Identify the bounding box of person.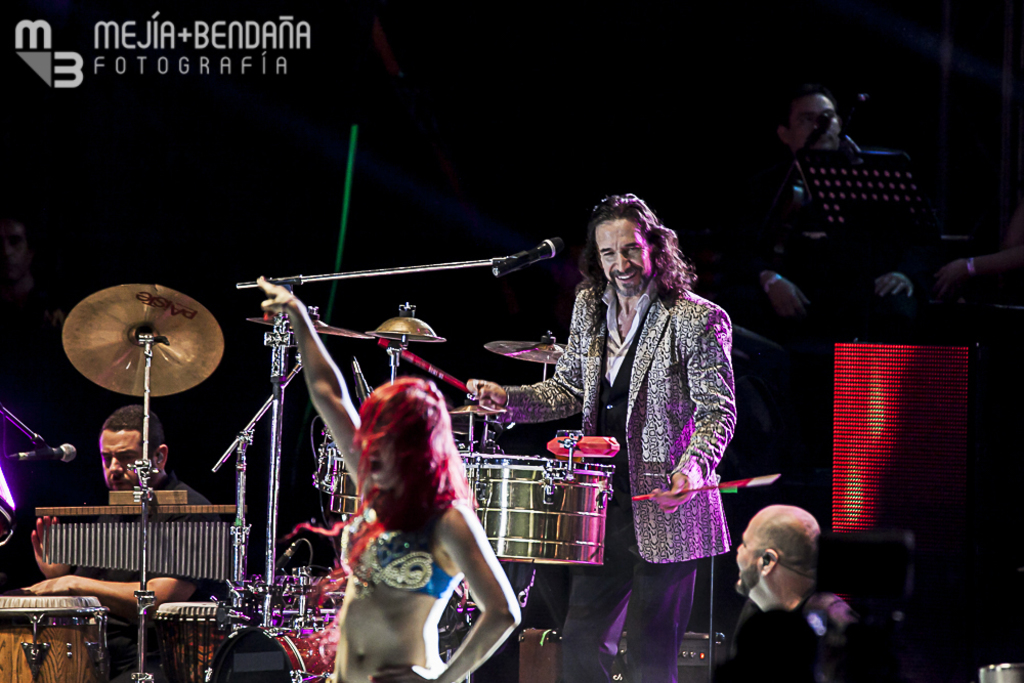
select_region(456, 200, 740, 682).
